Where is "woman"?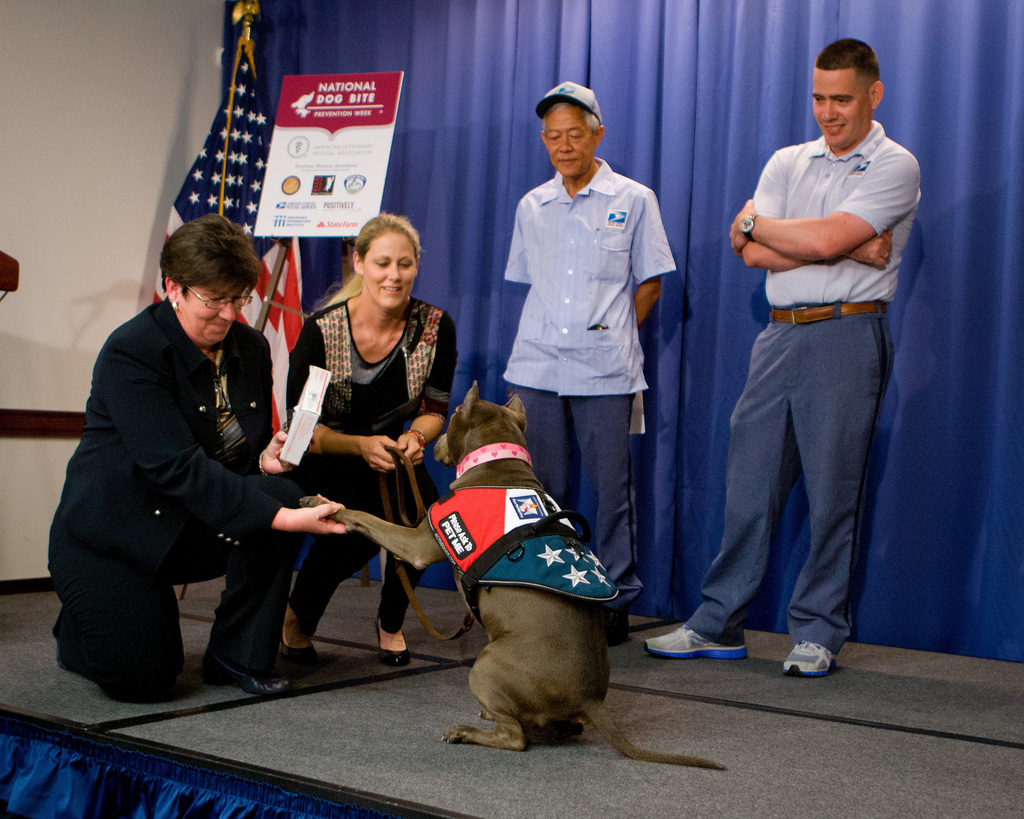
{"x1": 66, "y1": 207, "x2": 310, "y2": 738}.
